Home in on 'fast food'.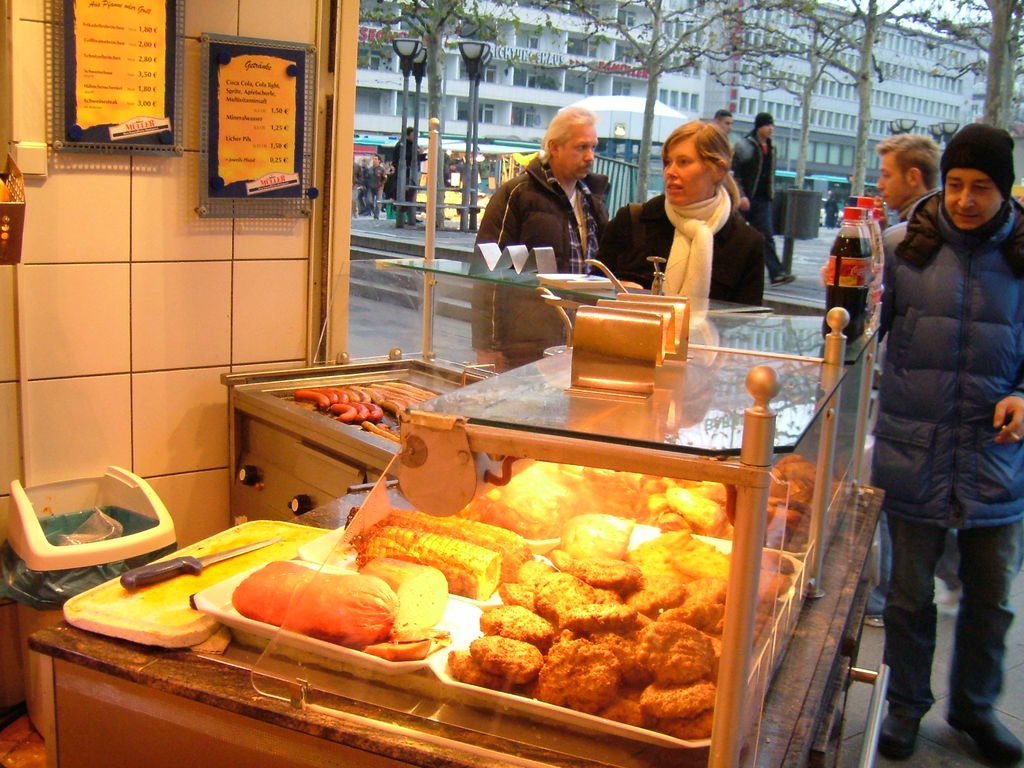
Homed in at 358, 563, 462, 634.
